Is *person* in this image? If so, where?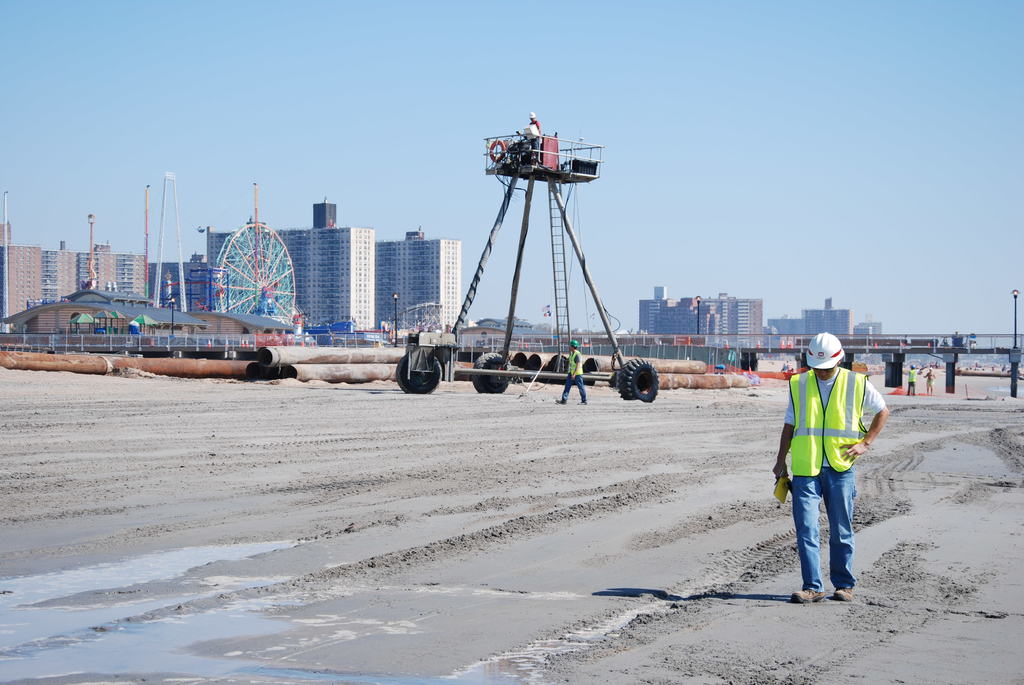
Yes, at 924/367/935/395.
